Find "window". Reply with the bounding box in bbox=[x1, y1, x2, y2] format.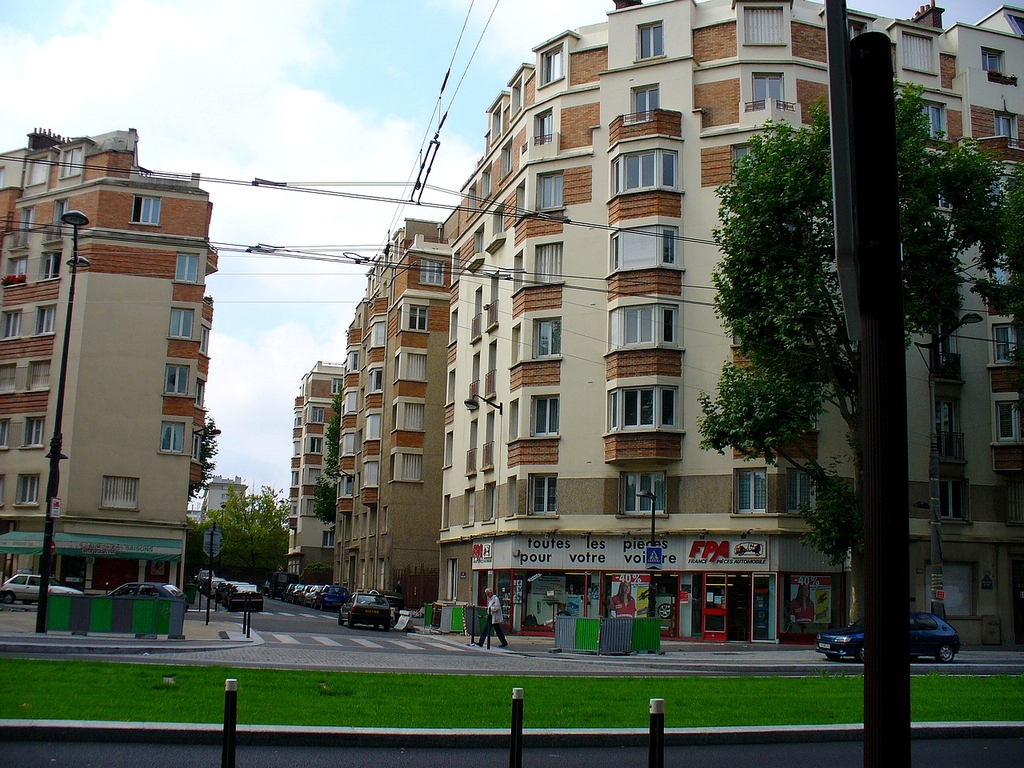
bbox=[131, 196, 160, 228].
